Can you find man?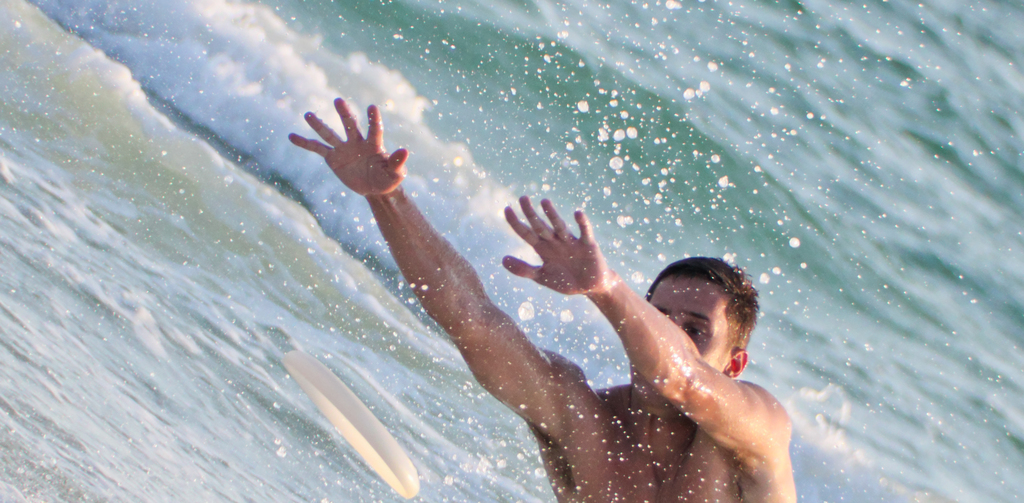
Yes, bounding box: (x1=285, y1=92, x2=799, y2=502).
